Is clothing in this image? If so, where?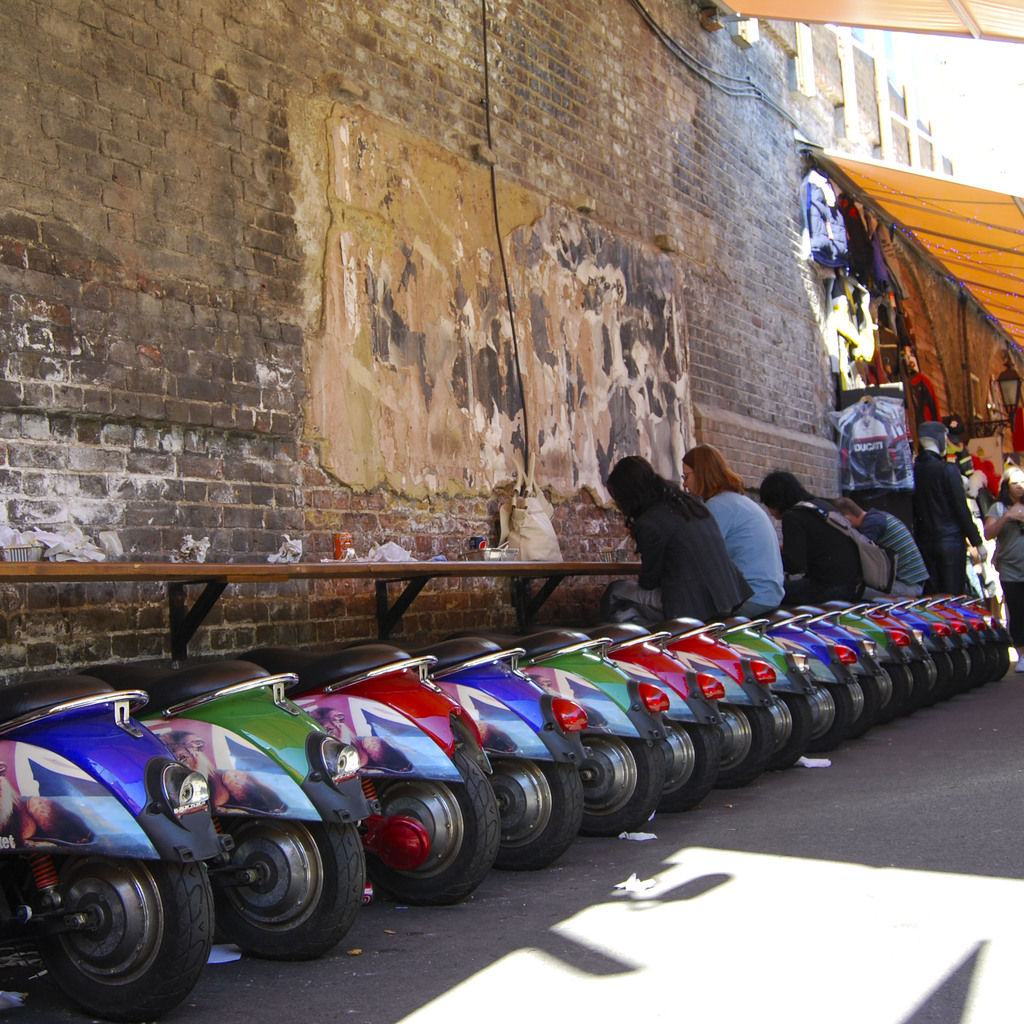
Yes, at (left=713, top=498, right=783, bottom=614).
